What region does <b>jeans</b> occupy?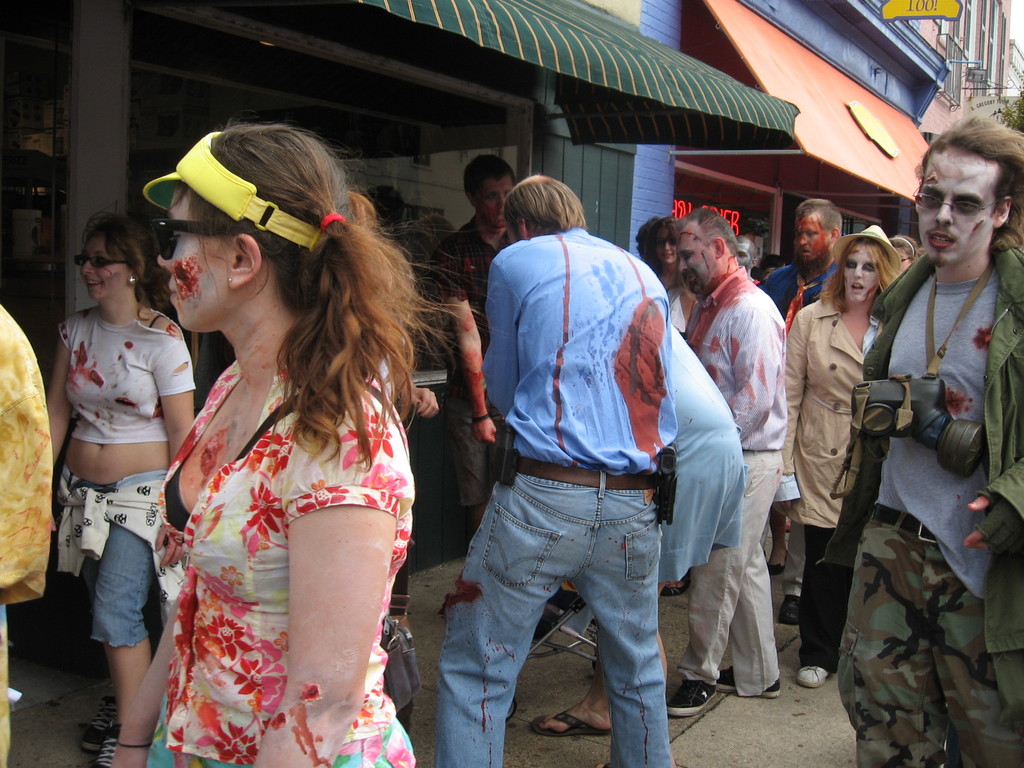
[x1=678, y1=441, x2=783, y2=689].
